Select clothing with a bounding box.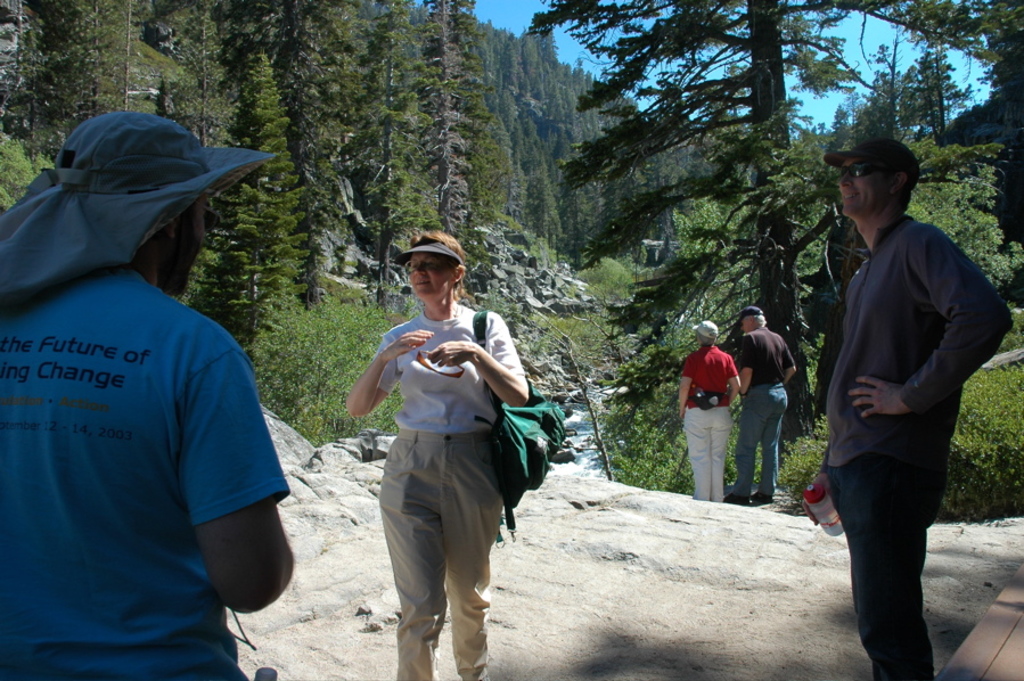
<box>679,345,742,508</box>.
